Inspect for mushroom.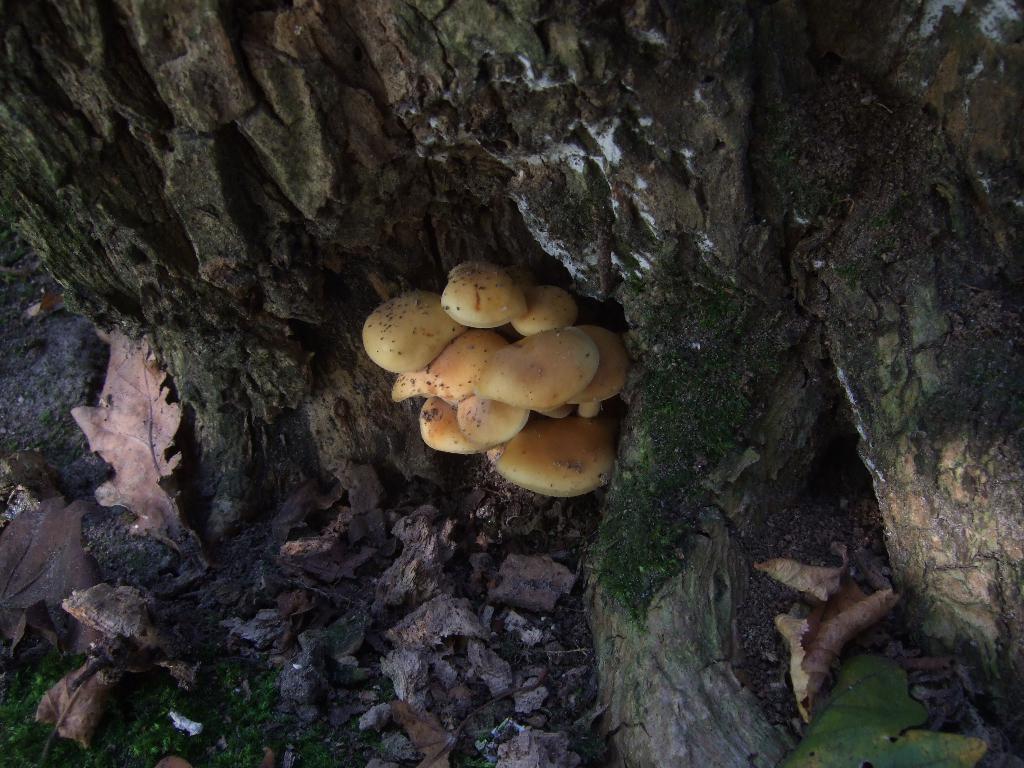
Inspection: left=465, top=336, right=593, bottom=424.
